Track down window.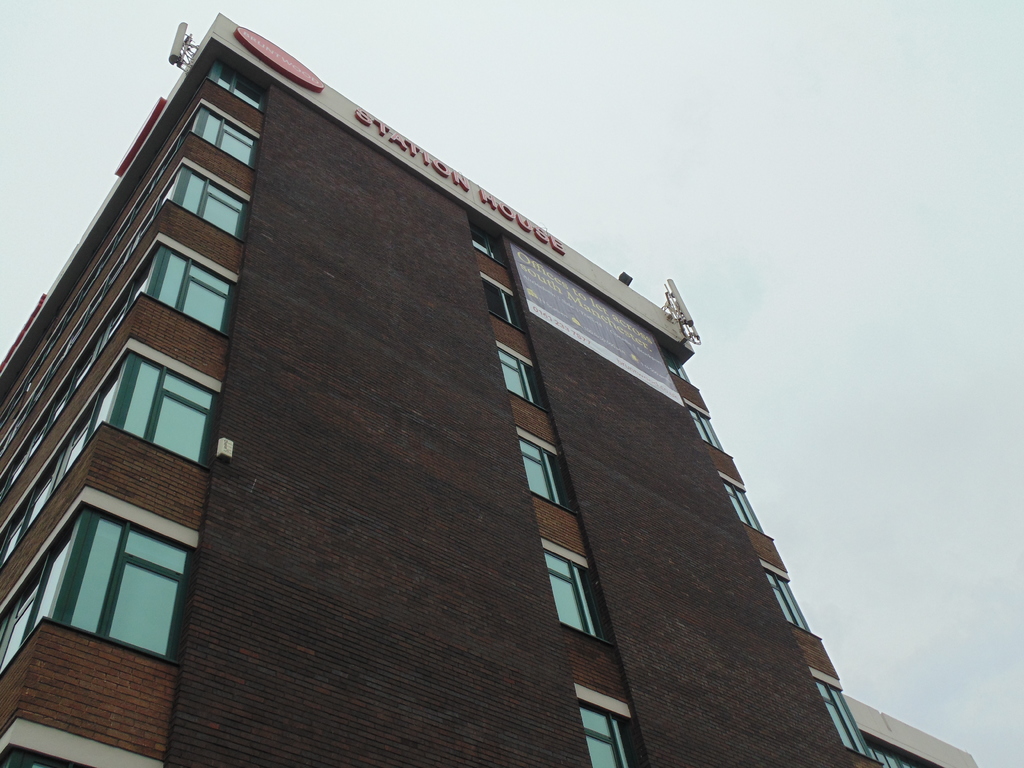
Tracked to box(4, 239, 232, 495).
